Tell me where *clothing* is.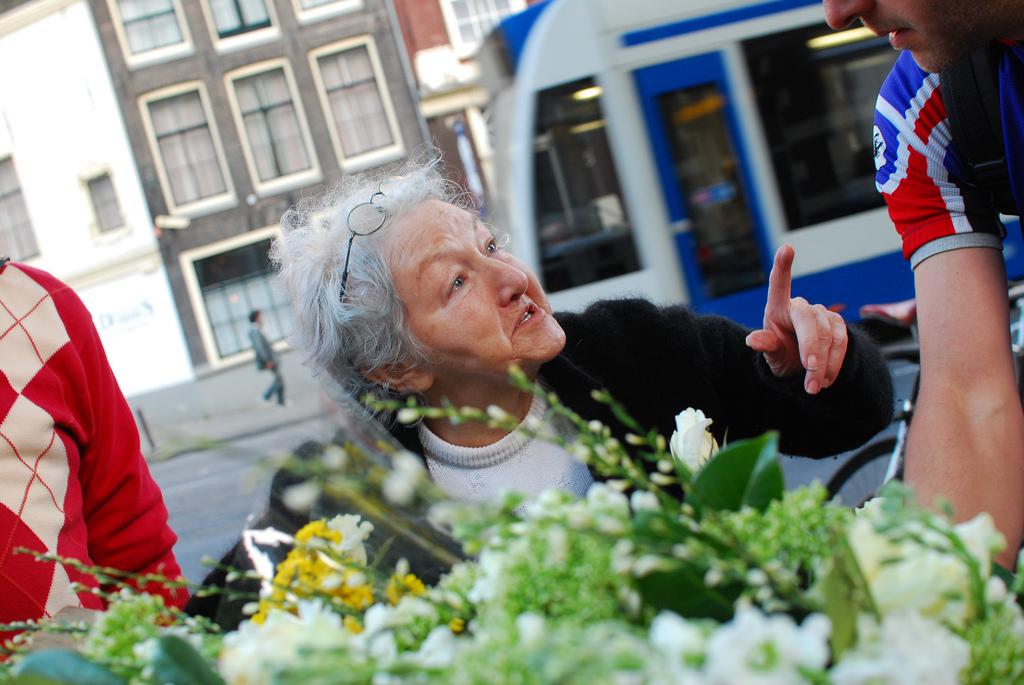
*clothing* is at region(250, 321, 291, 400).
